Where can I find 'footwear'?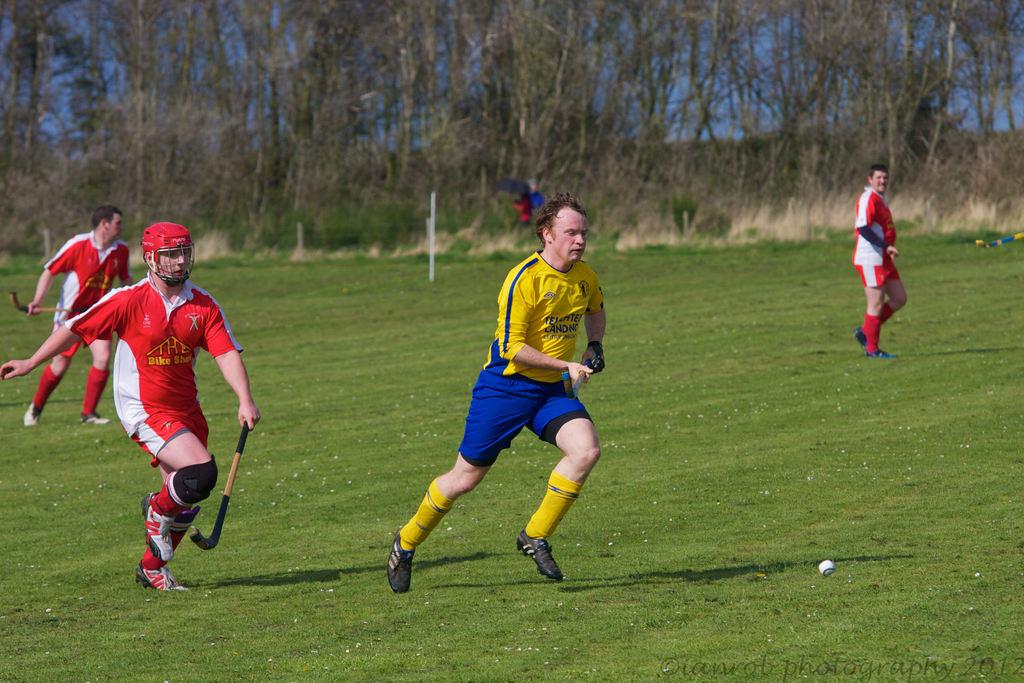
You can find it at Rect(510, 536, 574, 590).
